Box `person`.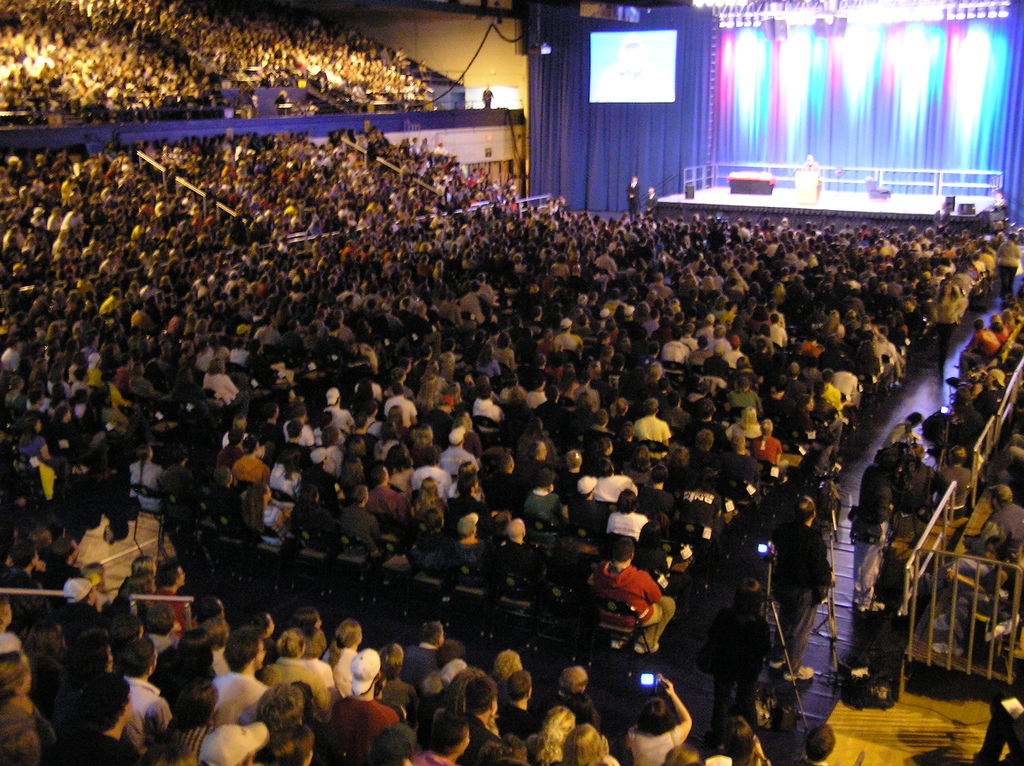
<region>290, 680, 337, 759</region>.
